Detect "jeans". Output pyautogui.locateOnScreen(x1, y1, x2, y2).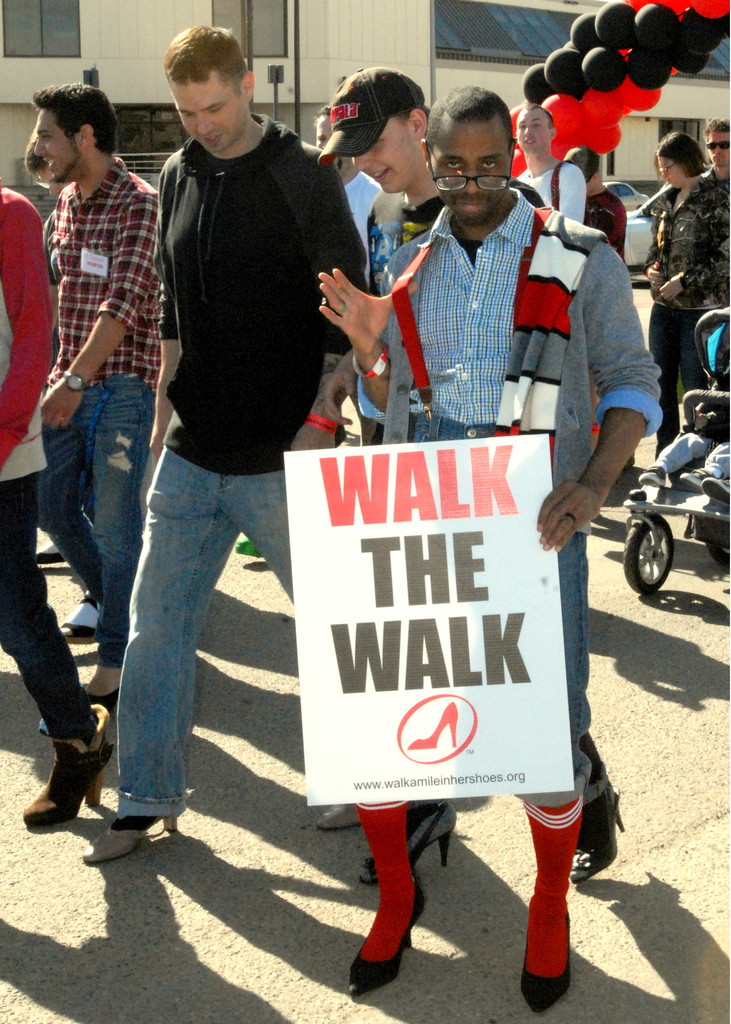
pyautogui.locateOnScreen(0, 476, 92, 745).
